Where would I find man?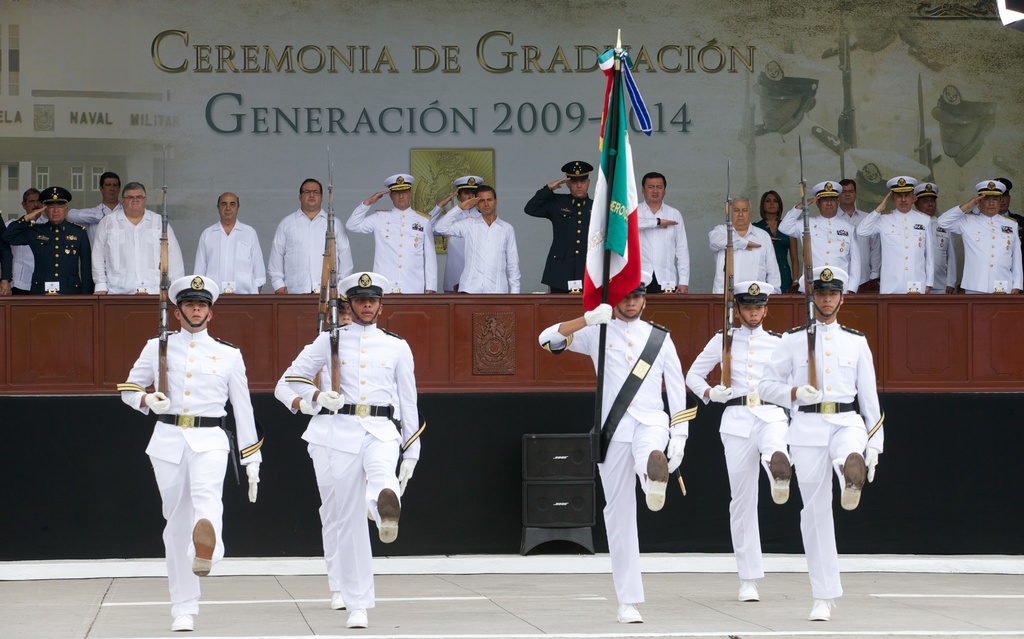
At 915,182,957,294.
